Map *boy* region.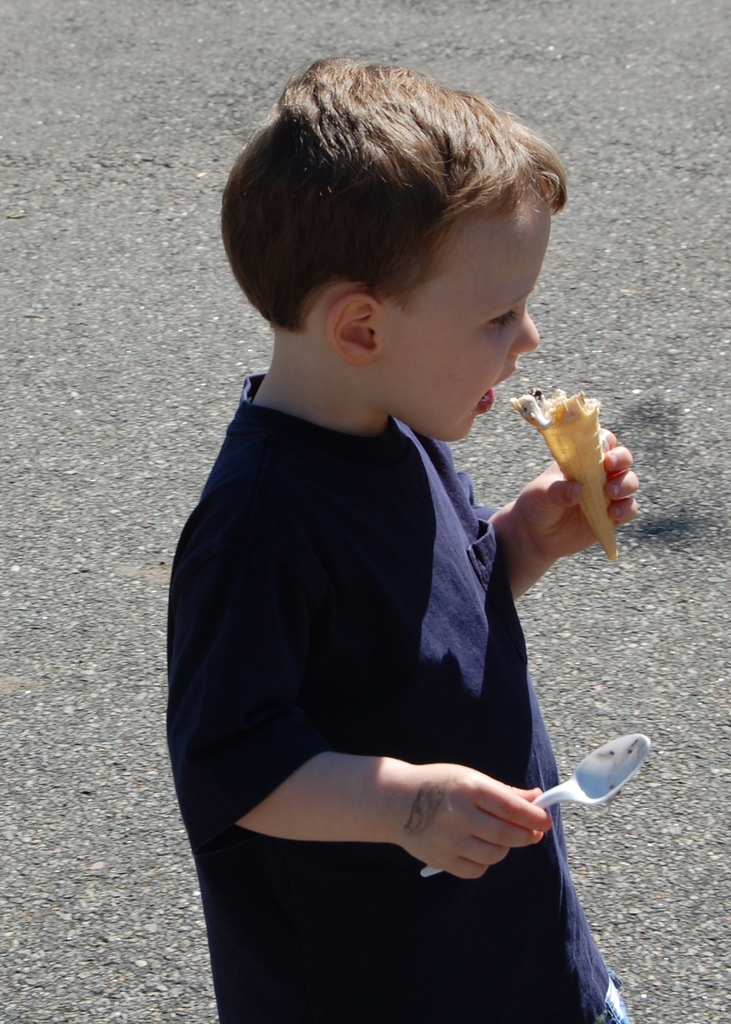
Mapped to [x1=171, y1=53, x2=639, y2=1023].
